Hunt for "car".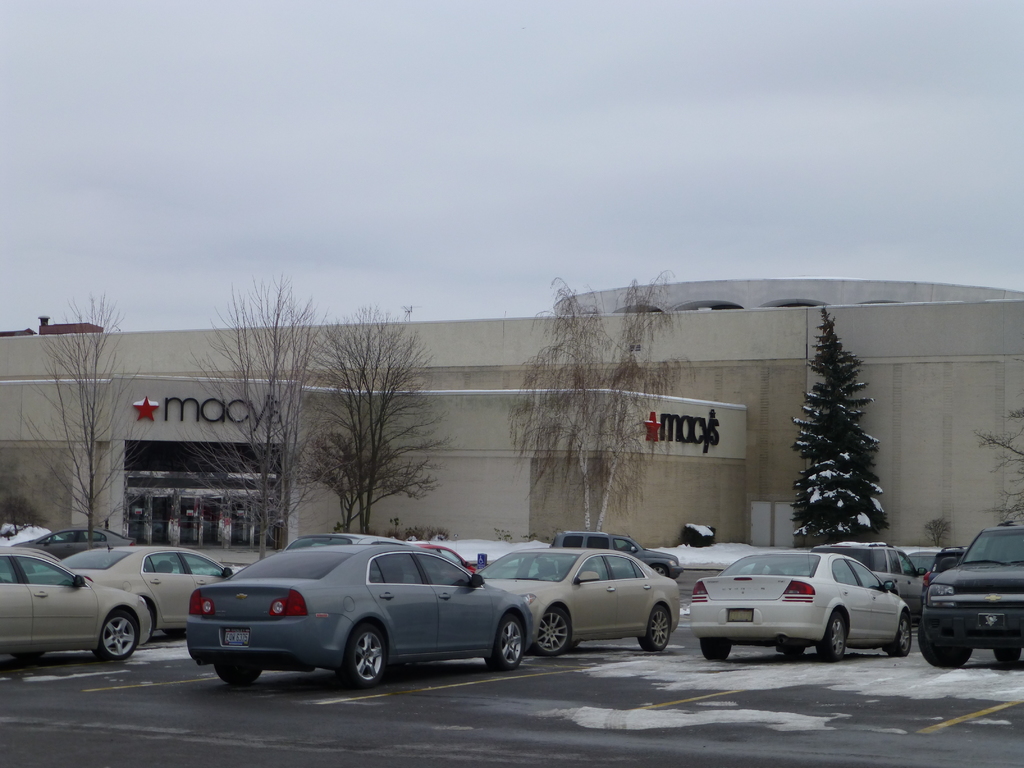
Hunted down at (0, 542, 156, 667).
